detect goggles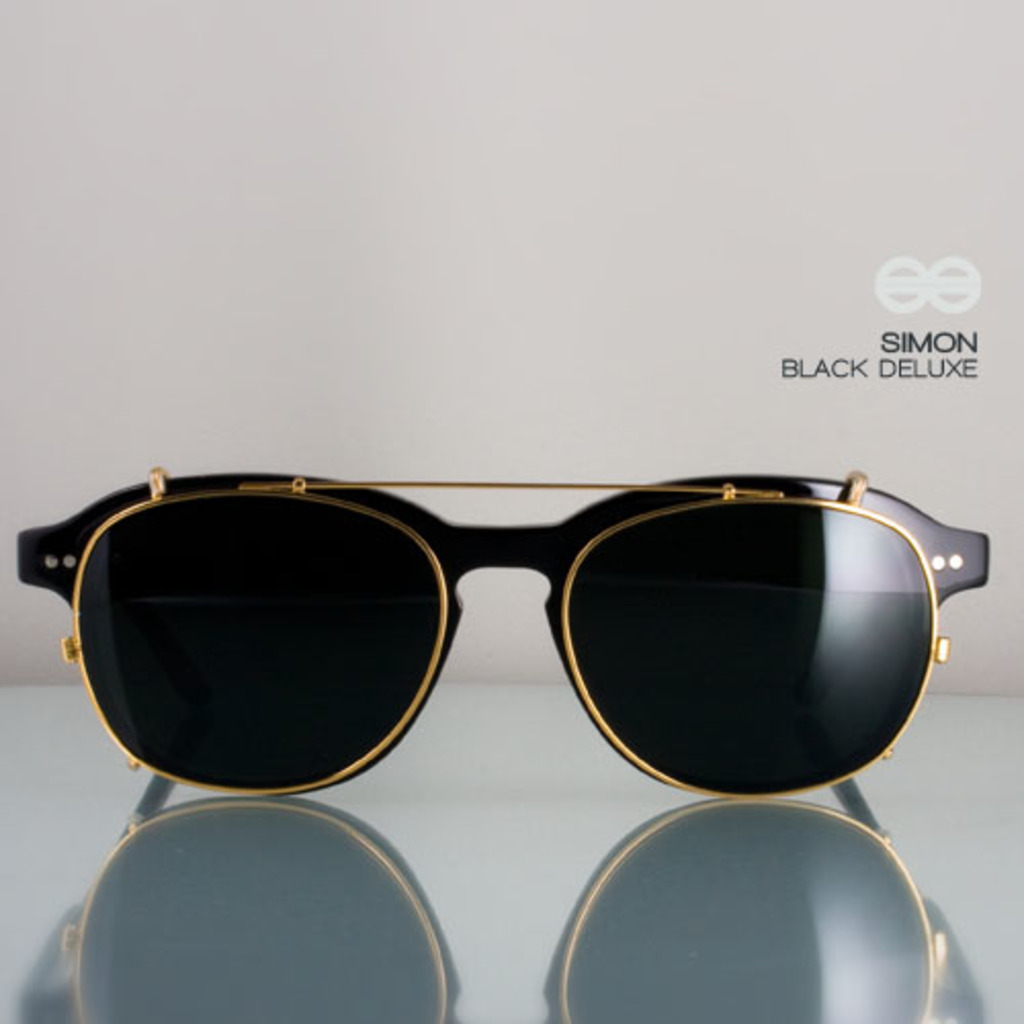
bbox(14, 457, 993, 801)
